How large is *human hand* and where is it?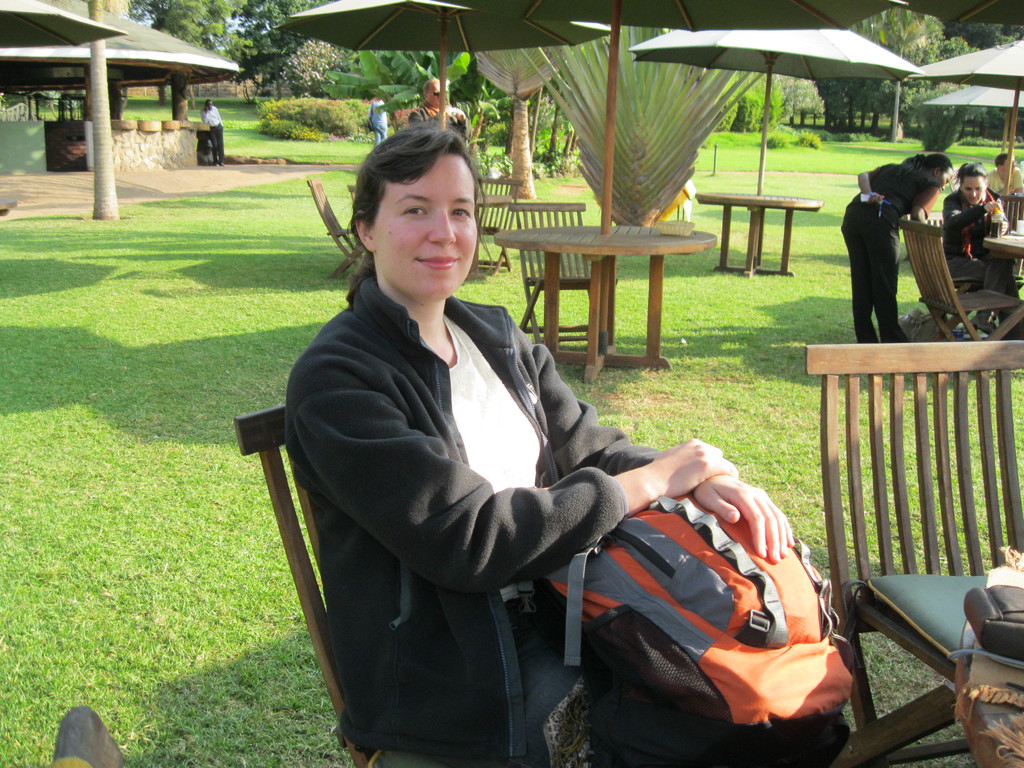
Bounding box: (x1=862, y1=189, x2=884, y2=205).
